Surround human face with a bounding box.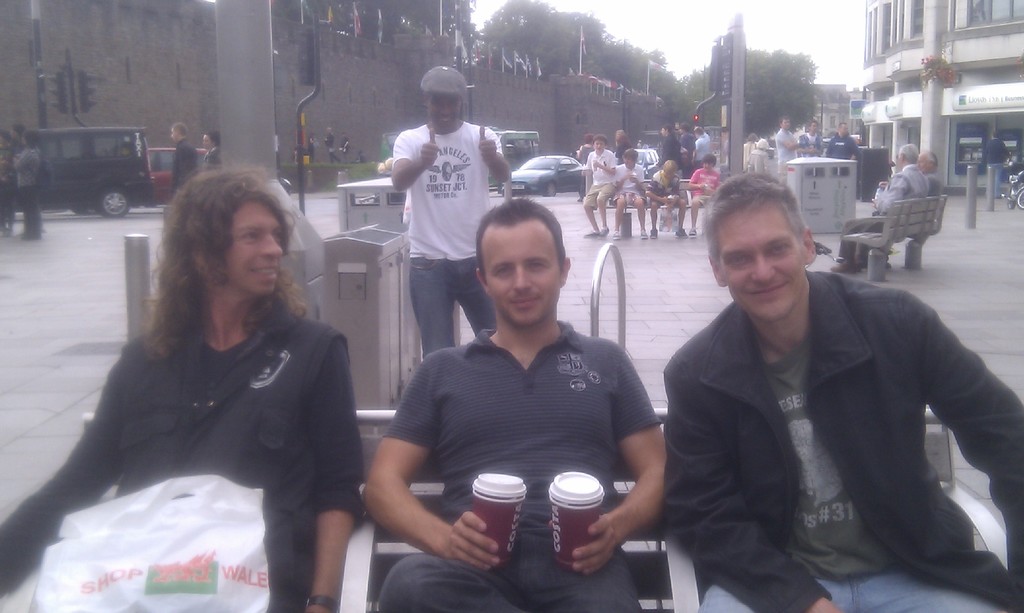
bbox=[426, 91, 460, 136].
